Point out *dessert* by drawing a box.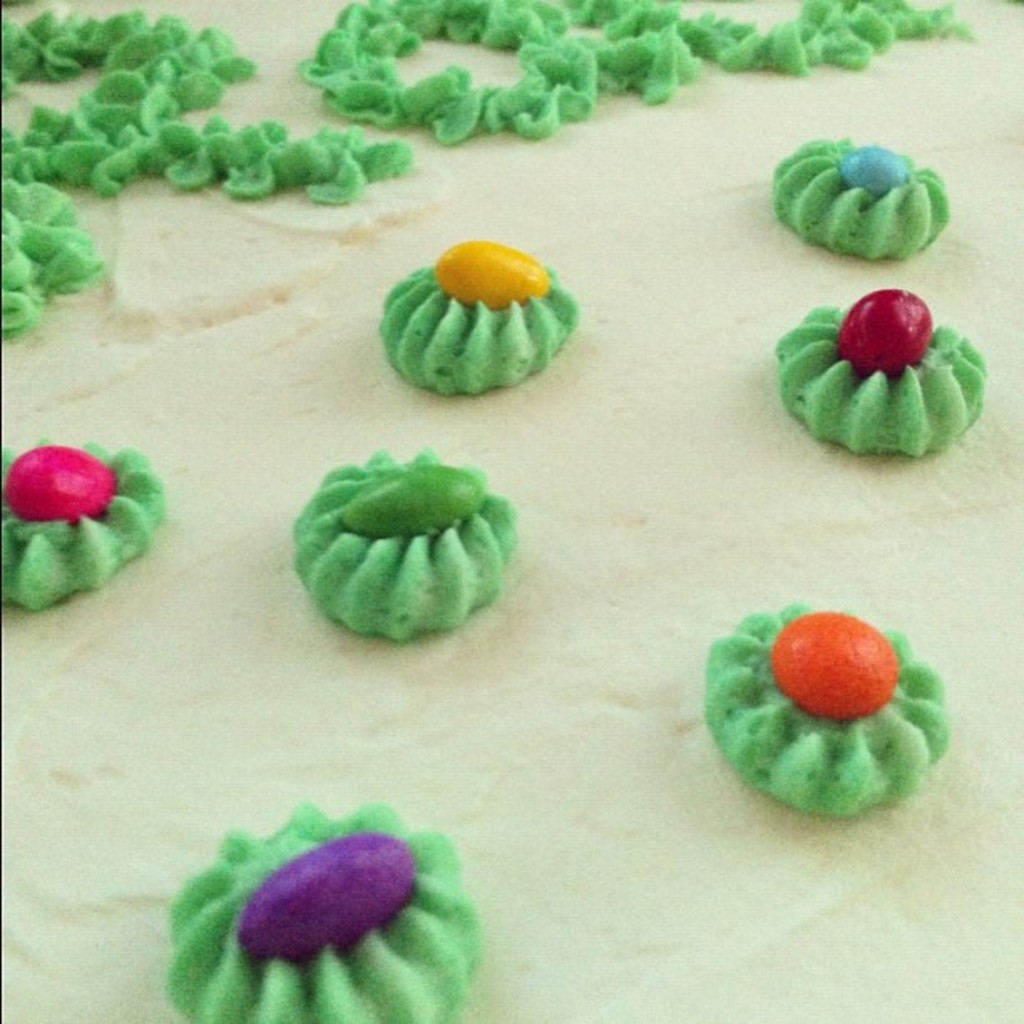
bbox=[289, 457, 519, 636].
